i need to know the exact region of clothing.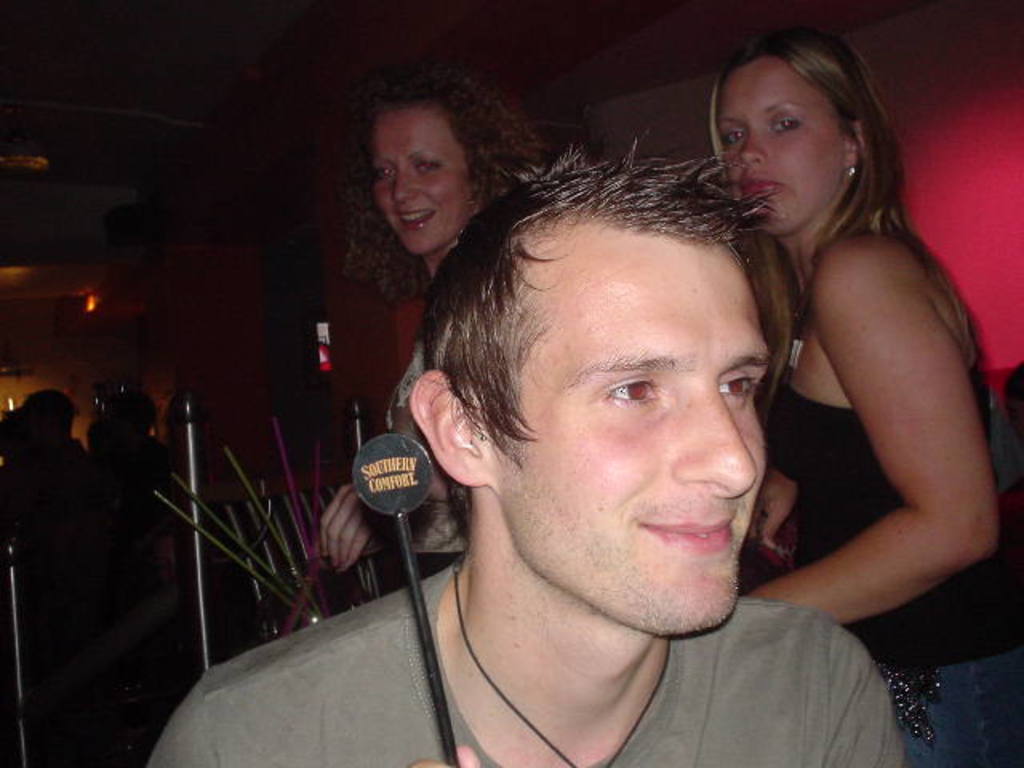
Region: BBox(701, 176, 997, 698).
